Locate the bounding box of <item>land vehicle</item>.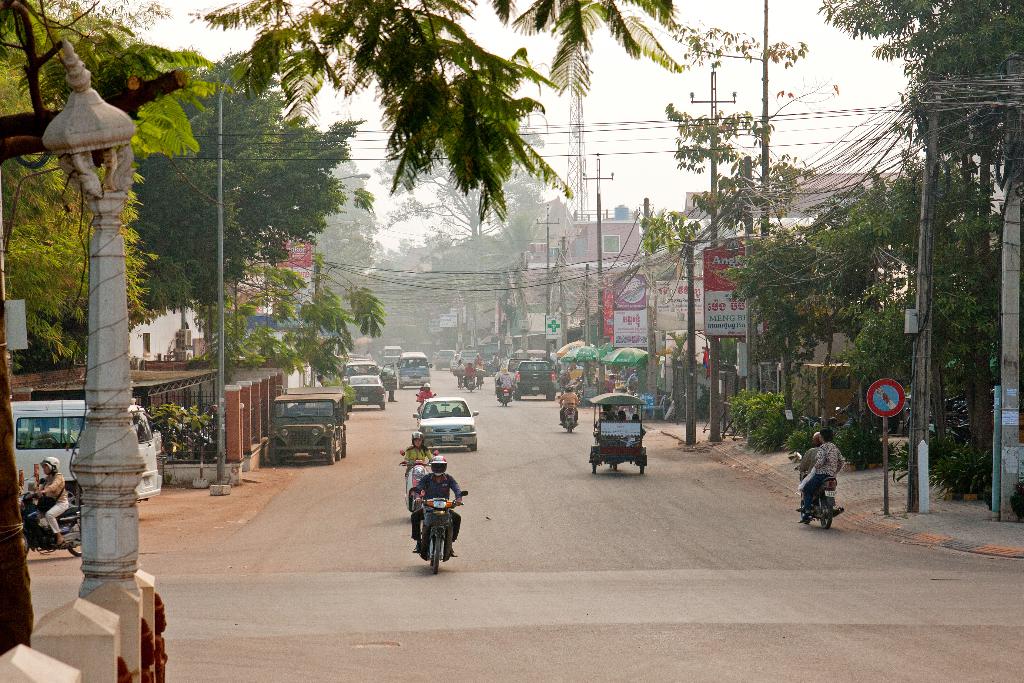
Bounding box: {"left": 17, "top": 487, "right": 84, "bottom": 554}.
